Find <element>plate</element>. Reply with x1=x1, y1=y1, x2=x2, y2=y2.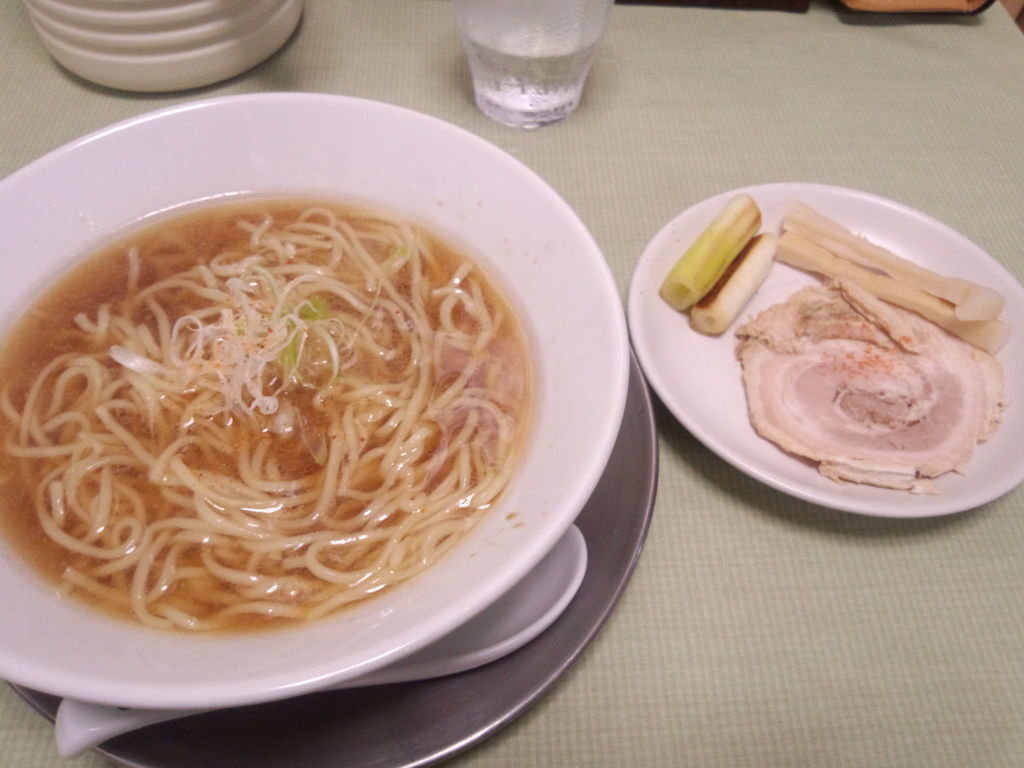
x1=685, y1=179, x2=1023, y2=523.
